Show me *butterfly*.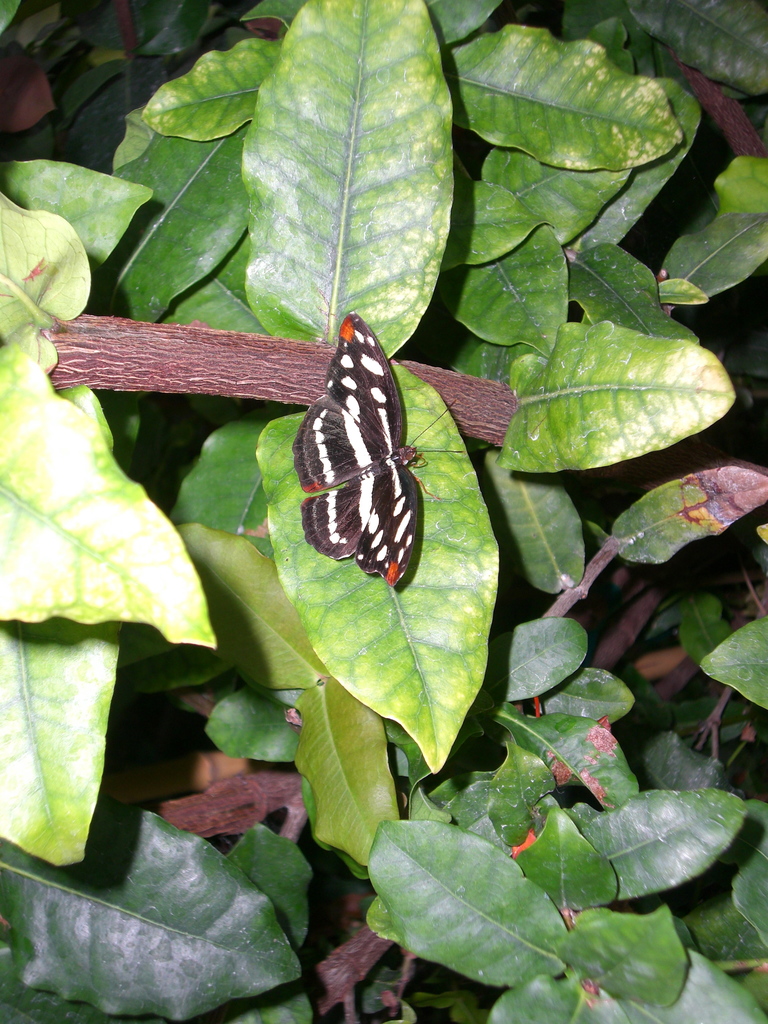
*butterfly* is here: <bbox>285, 286, 420, 621</bbox>.
